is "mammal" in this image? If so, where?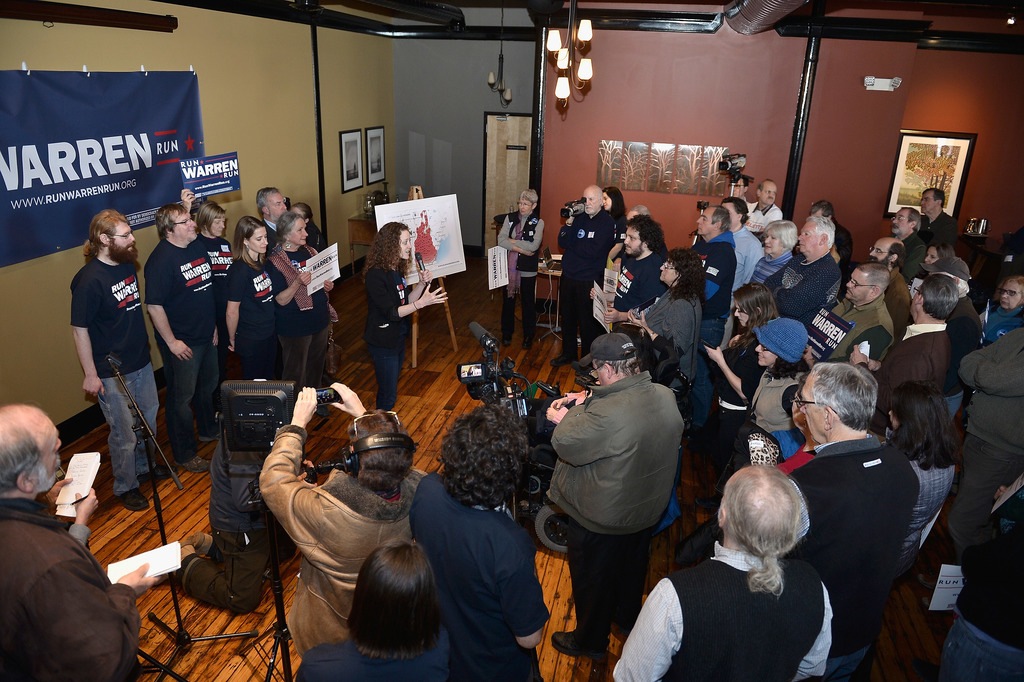
Yes, at pyautogui.locateOnScreen(867, 234, 915, 344).
